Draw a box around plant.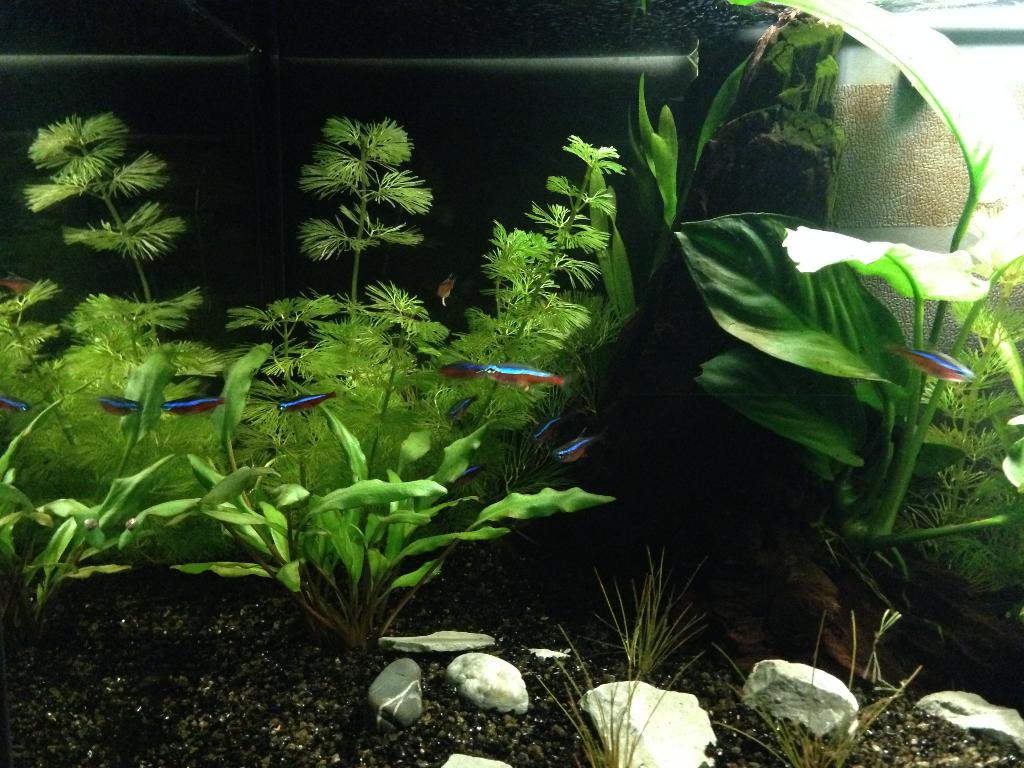
653/0/1023/600.
